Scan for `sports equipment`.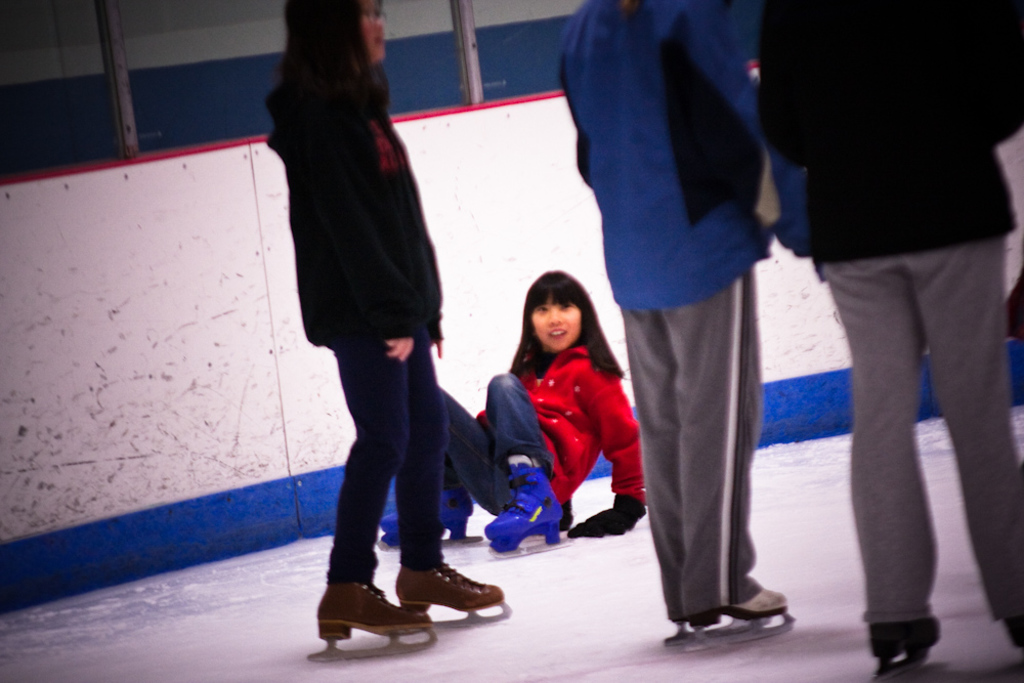
Scan result: [left=311, top=579, right=437, bottom=665].
